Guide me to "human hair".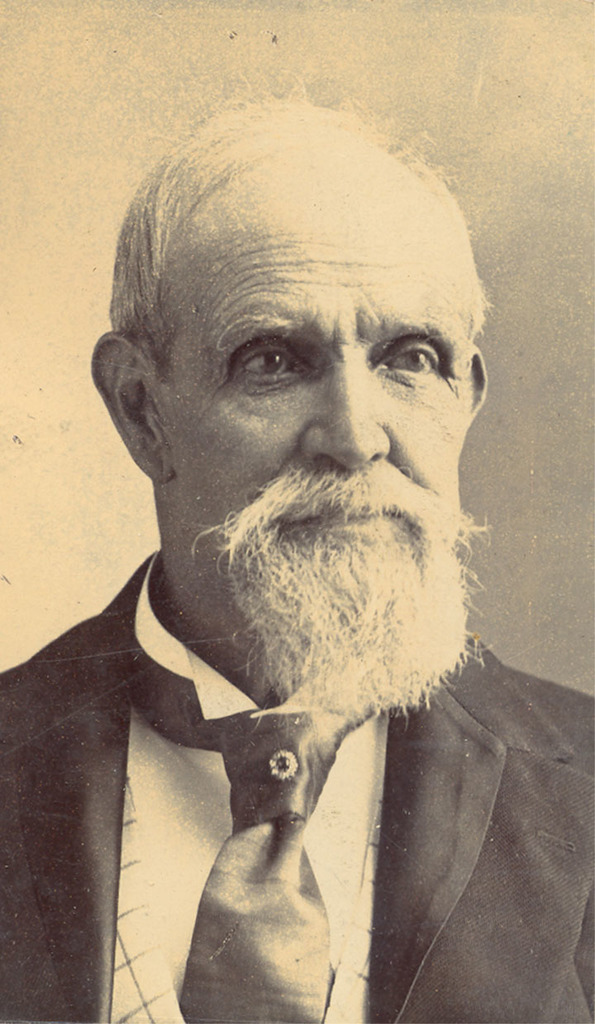
Guidance: left=109, top=90, right=471, bottom=434.
